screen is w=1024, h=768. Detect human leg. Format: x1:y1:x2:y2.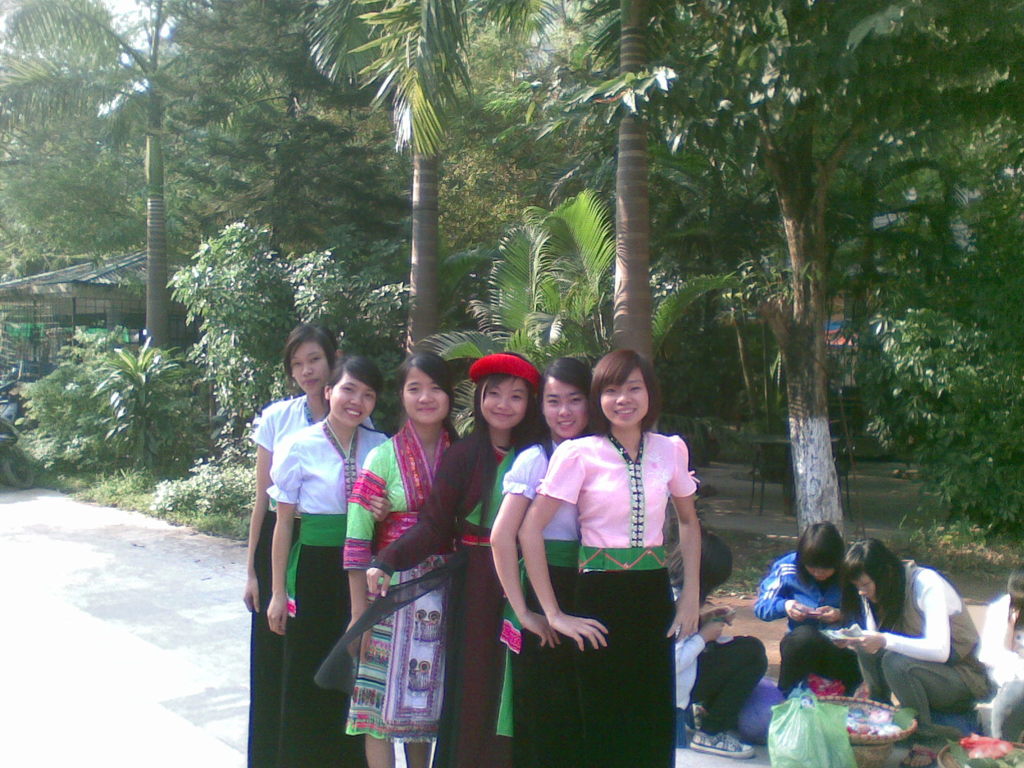
879:653:970:724.
